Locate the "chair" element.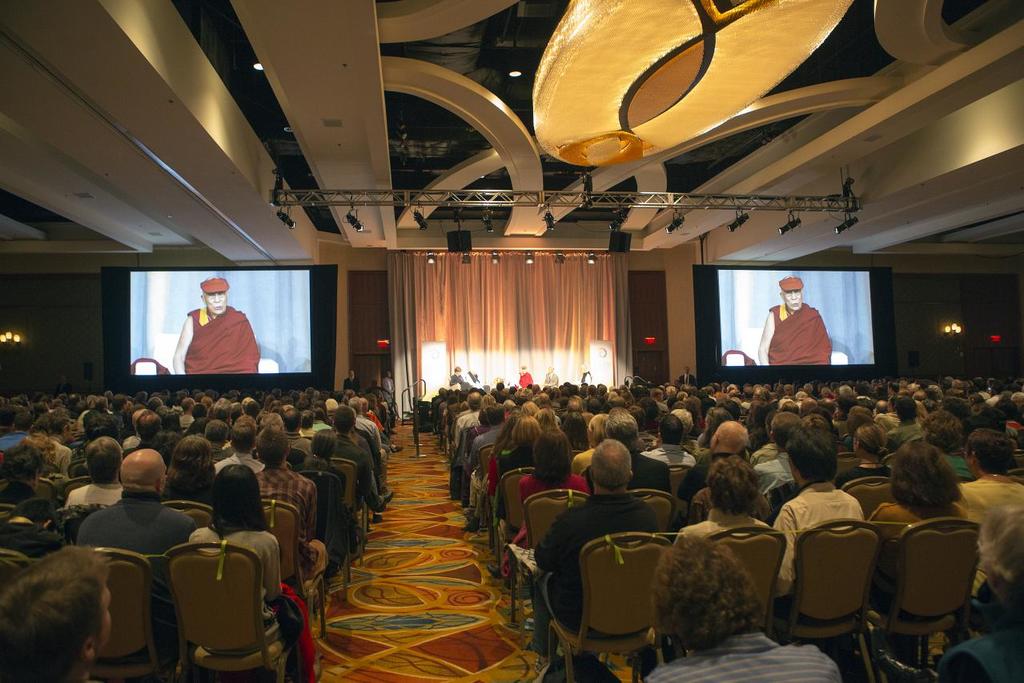
Element bbox: 888,523,982,658.
